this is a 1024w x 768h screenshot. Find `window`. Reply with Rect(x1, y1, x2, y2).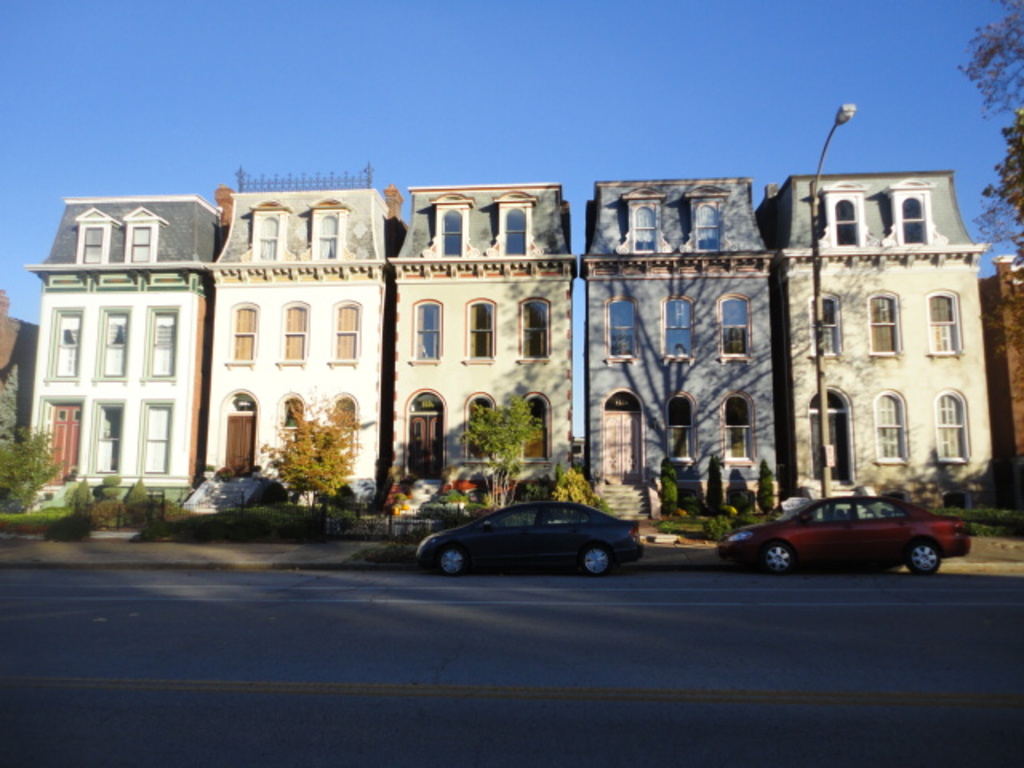
Rect(627, 181, 656, 254).
